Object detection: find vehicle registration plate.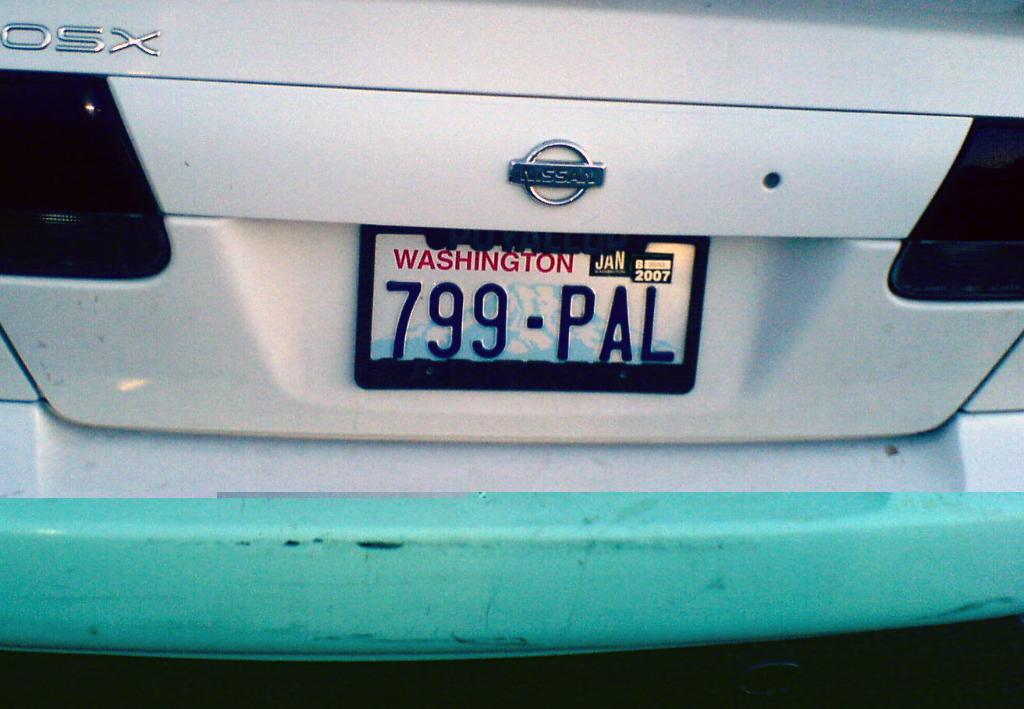
[left=373, top=222, right=701, bottom=392].
